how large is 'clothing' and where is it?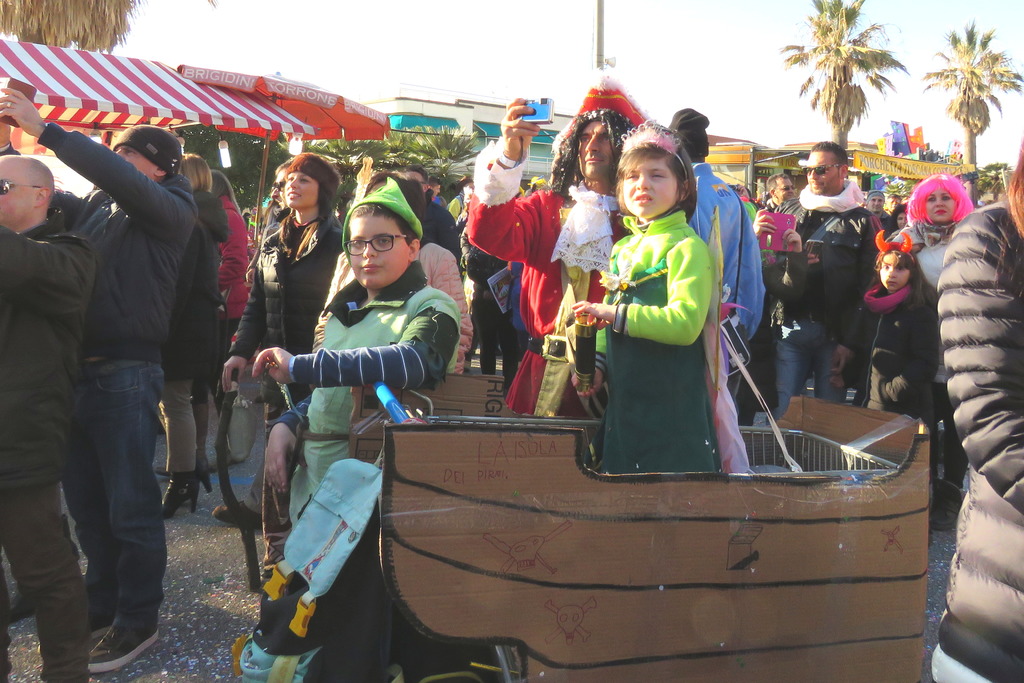
Bounding box: Rect(228, 210, 342, 405).
